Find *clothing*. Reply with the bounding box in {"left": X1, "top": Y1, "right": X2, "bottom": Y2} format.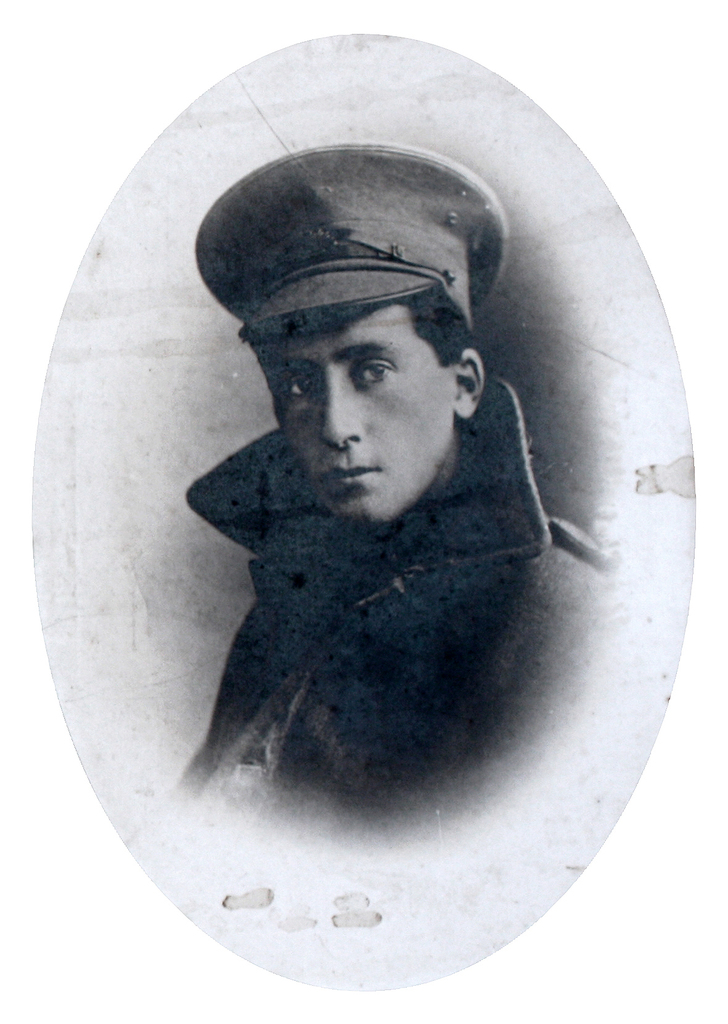
{"left": 160, "top": 353, "right": 615, "bottom": 850}.
